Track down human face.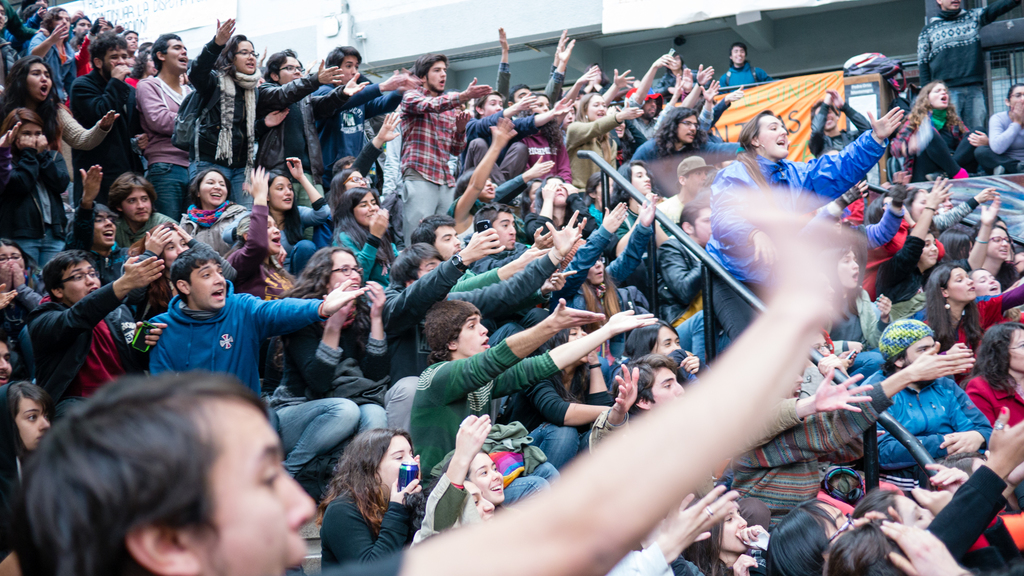
Tracked to region(646, 98, 660, 116).
